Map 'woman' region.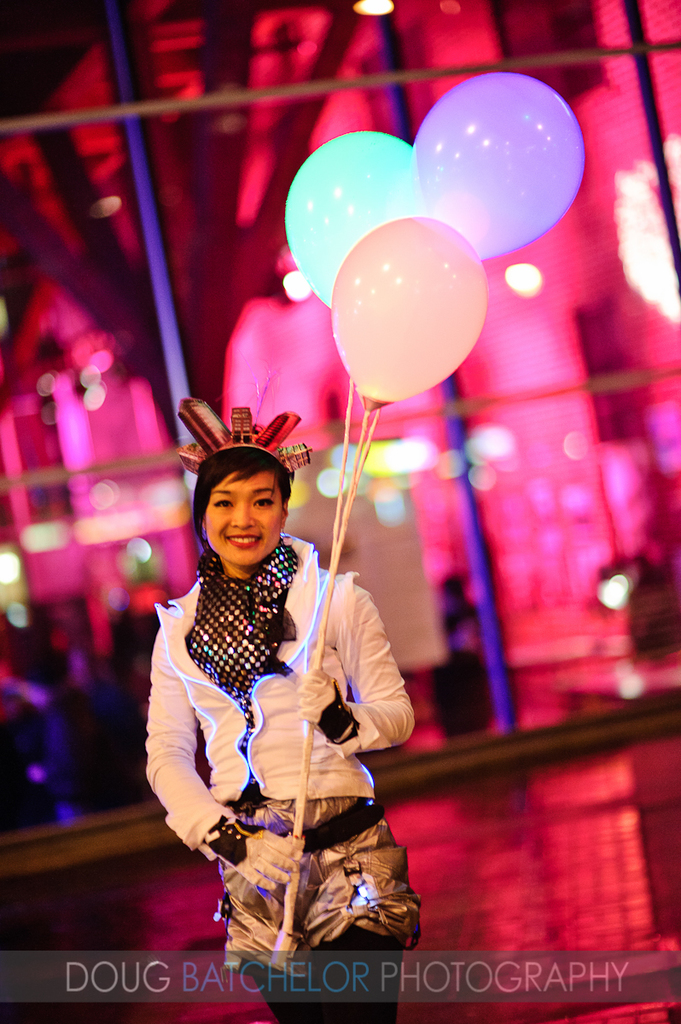
Mapped to crop(137, 368, 420, 1010).
